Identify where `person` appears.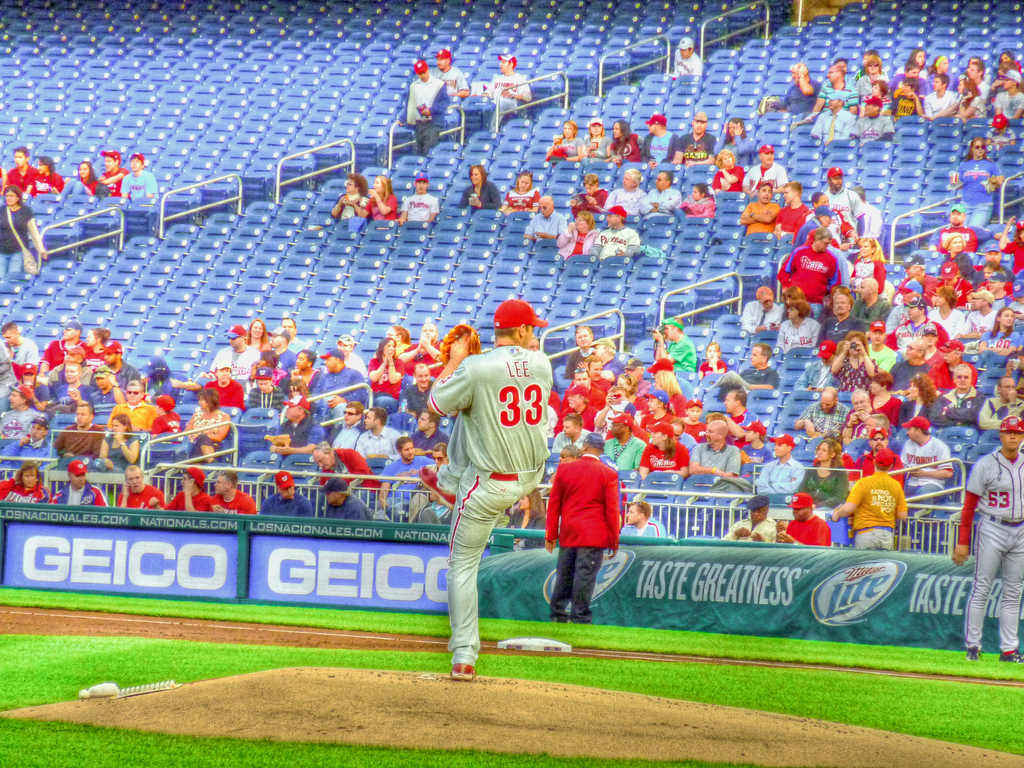
Appears at <region>421, 299, 550, 684</region>.
